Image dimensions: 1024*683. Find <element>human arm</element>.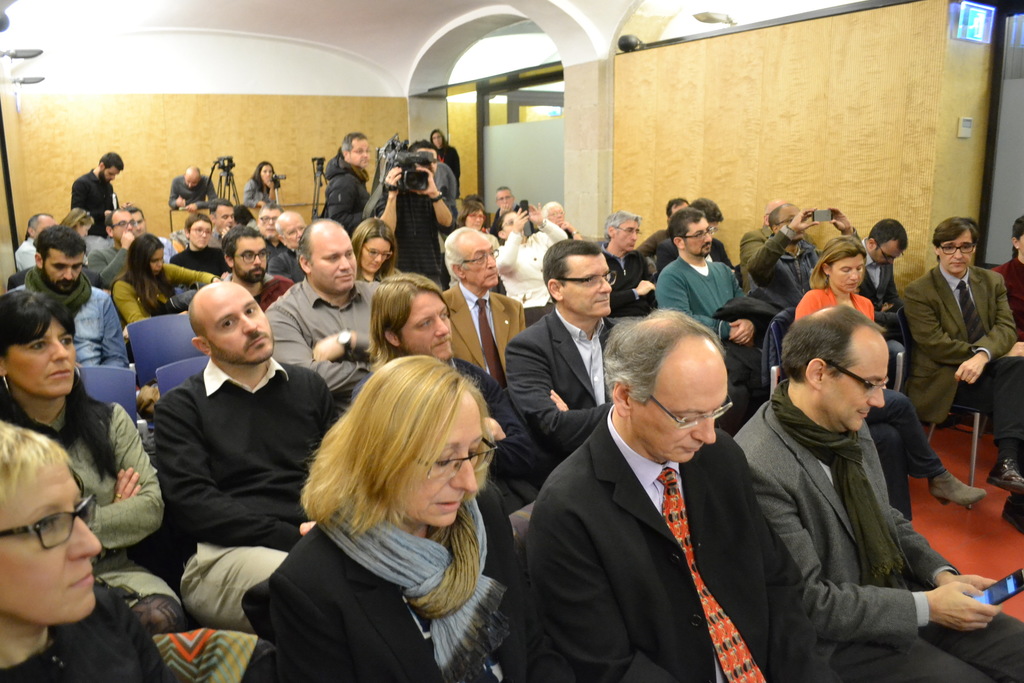
bbox=[184, 177, 217, 211].
